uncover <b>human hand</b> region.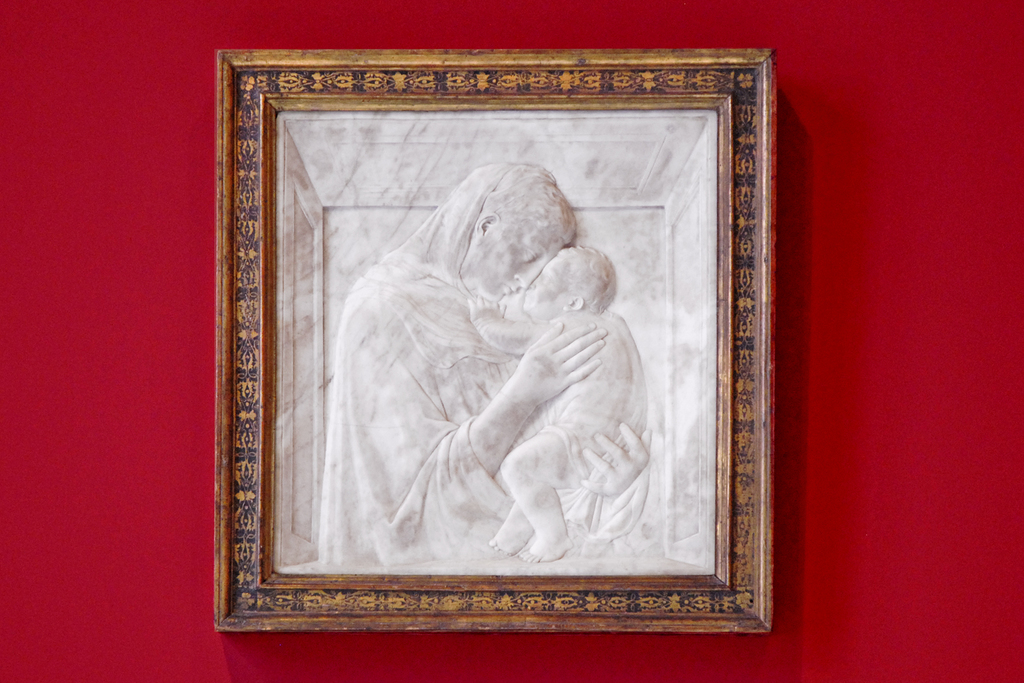
Uncovered: 578,422,649,500.
